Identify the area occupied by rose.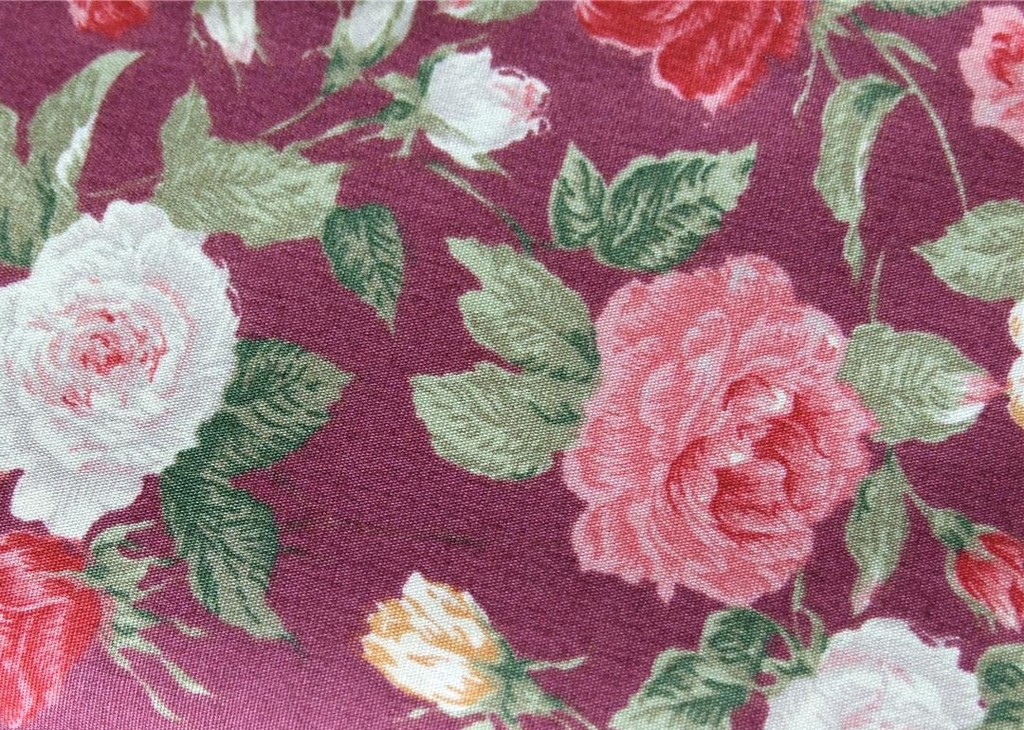
Area: bbox=(0, 527, 107, 727).
